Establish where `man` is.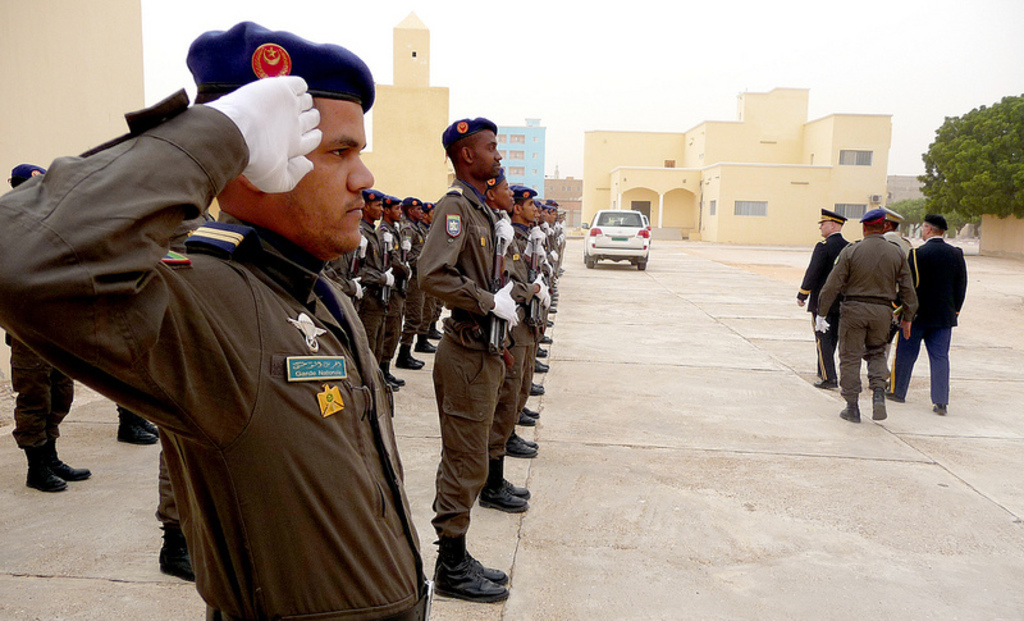
Established at [795,202,852,385].
